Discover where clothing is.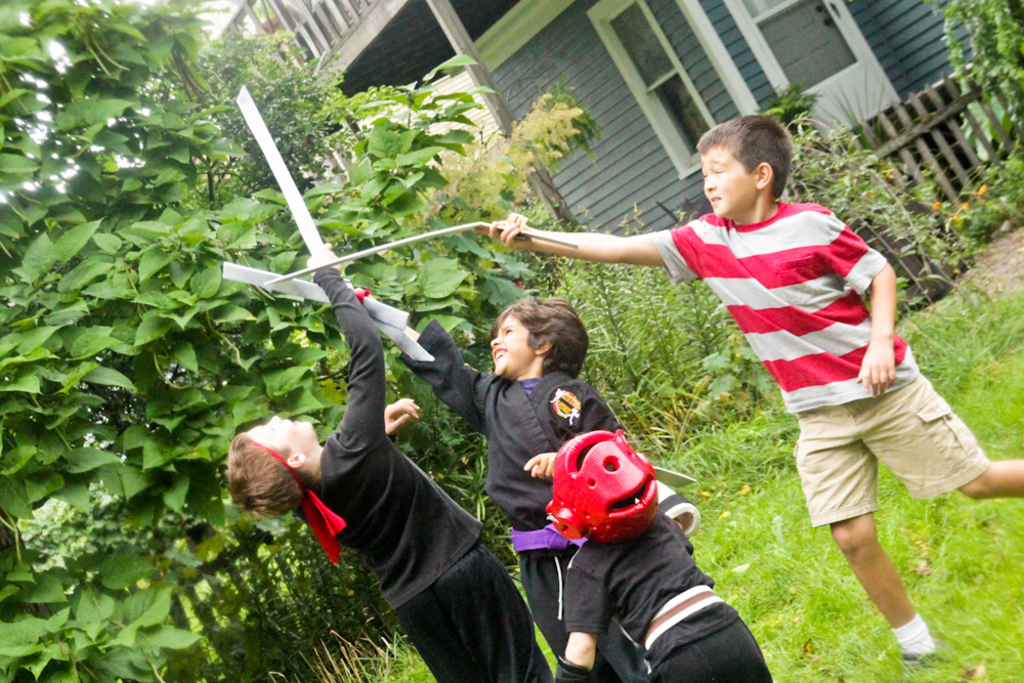
Discovered at bbox=[649, 213, 918, 380].
